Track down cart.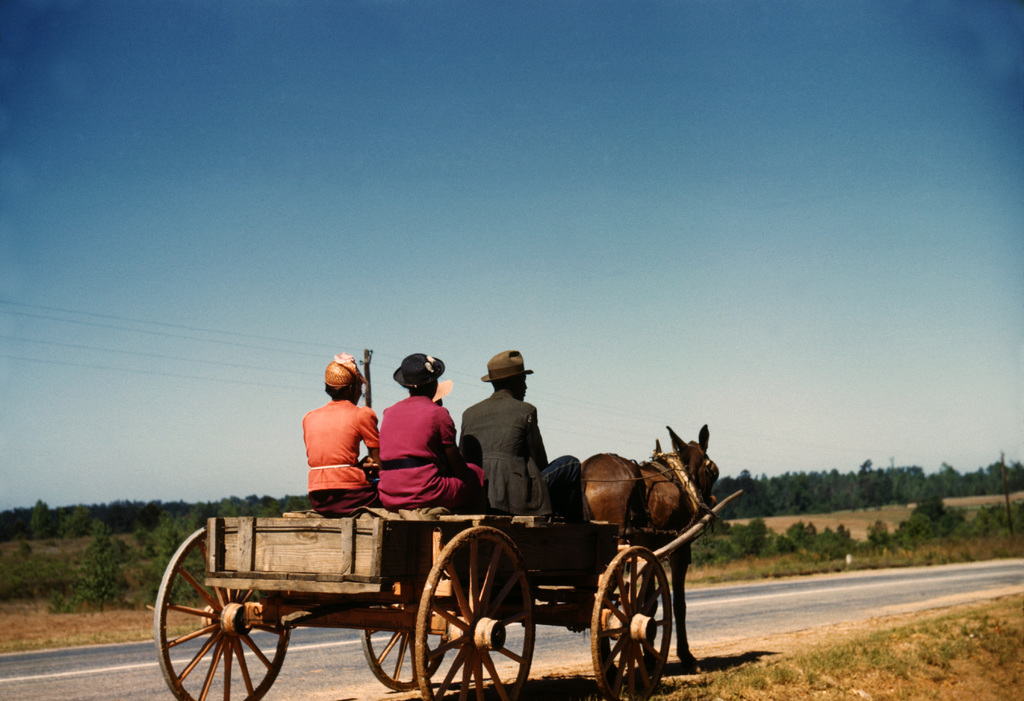
Tracked to <region>152, 489, 745, 700</region>.
